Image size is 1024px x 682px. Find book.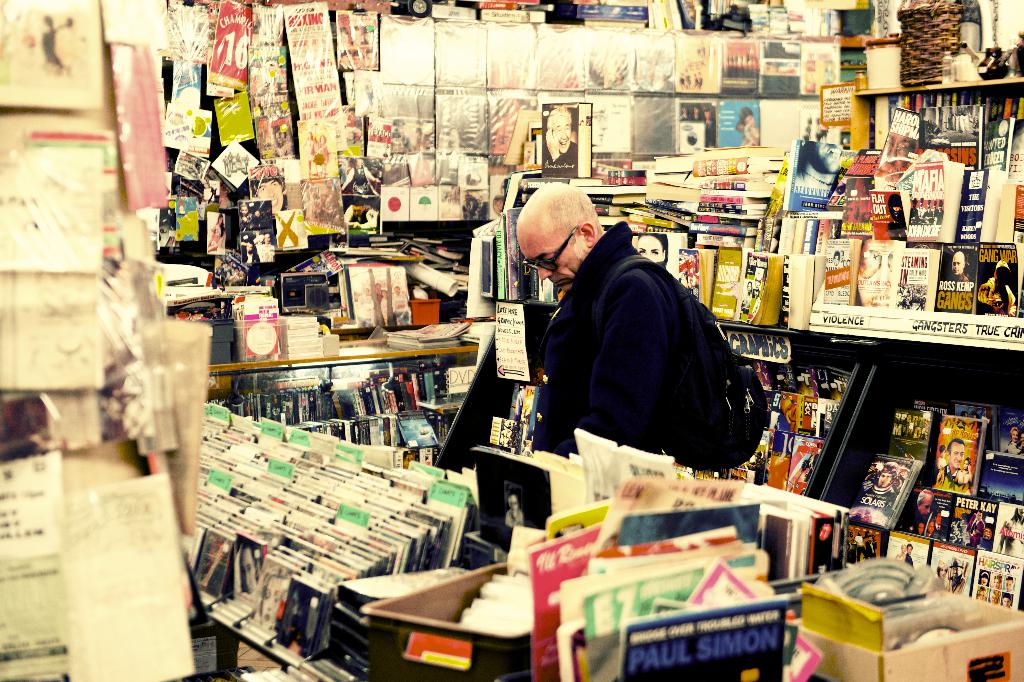
bbox=(468, 444, 550, 556).
